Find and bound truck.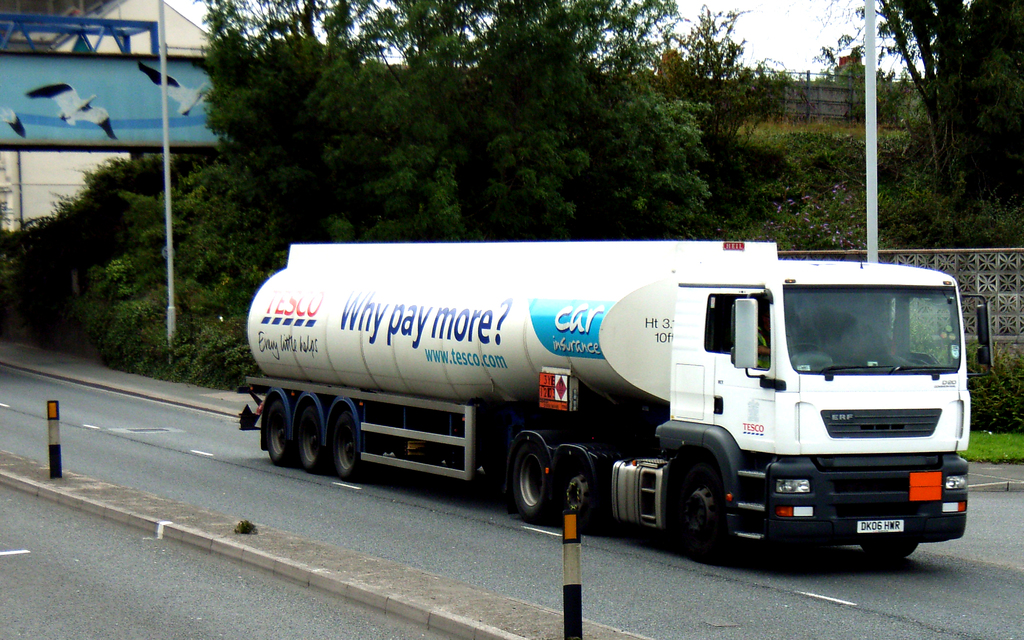
Bound: BBox(227, 234, 995, 561).
